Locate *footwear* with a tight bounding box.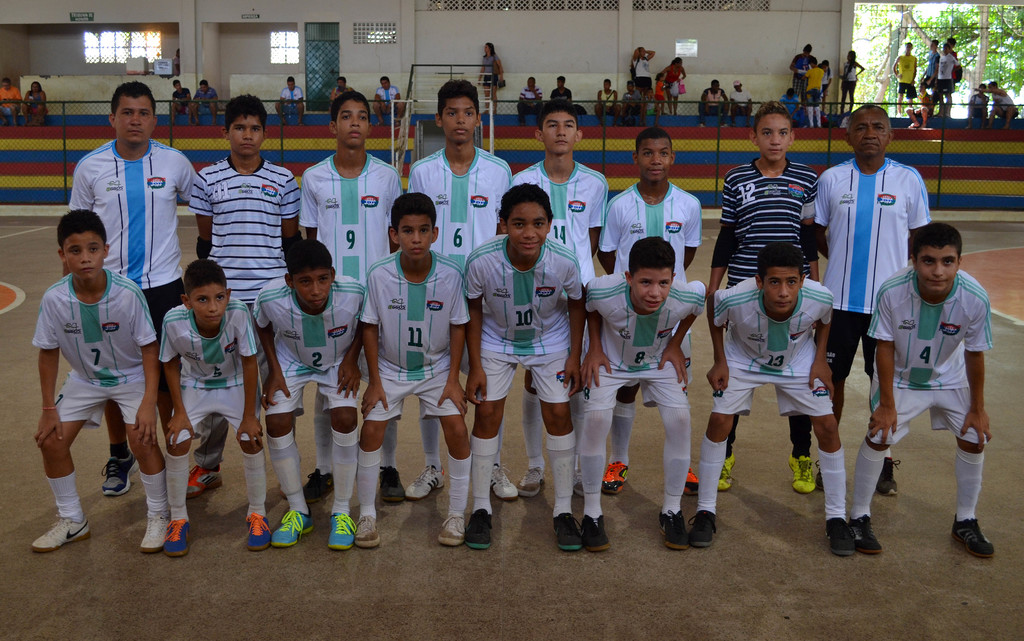
bbox(815, 464, 830, 495).
